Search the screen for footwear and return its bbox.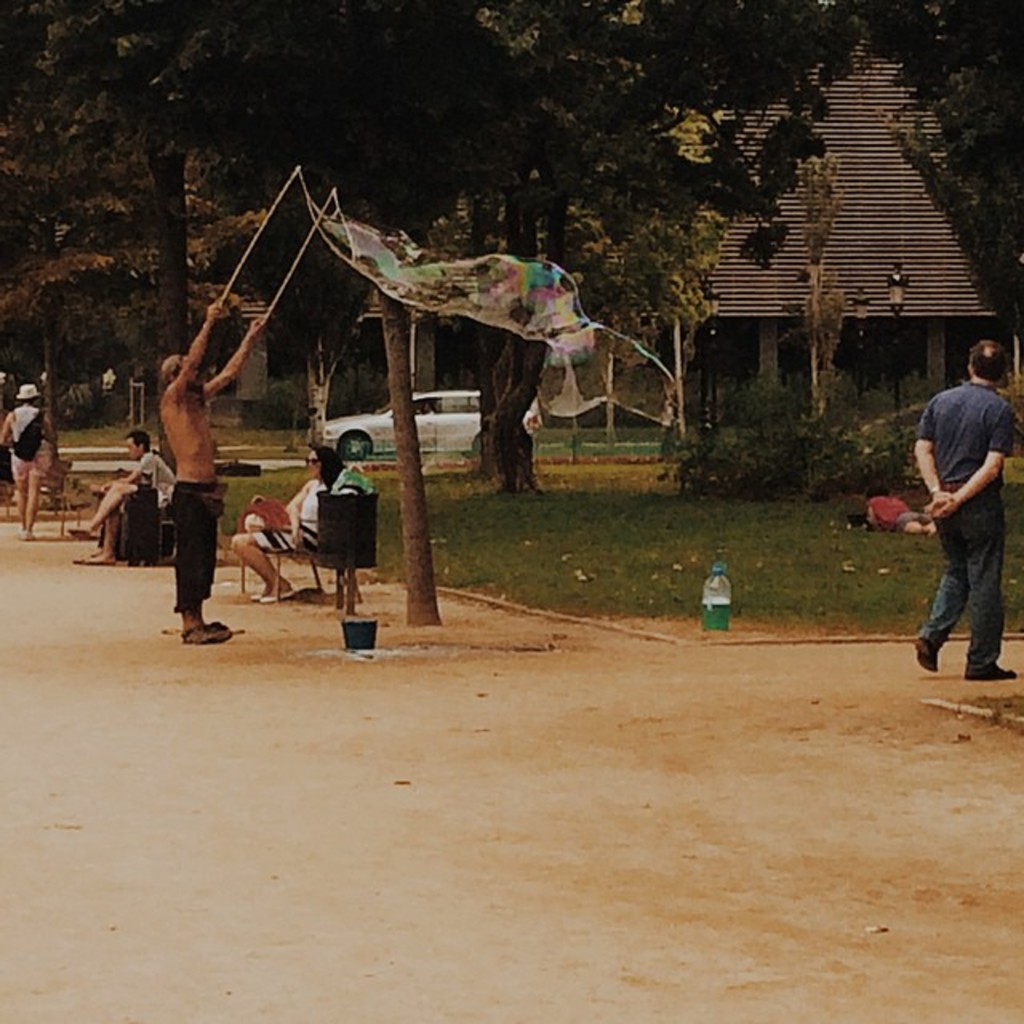
Found: left=966, top=659, right=1018, bottom=680.
